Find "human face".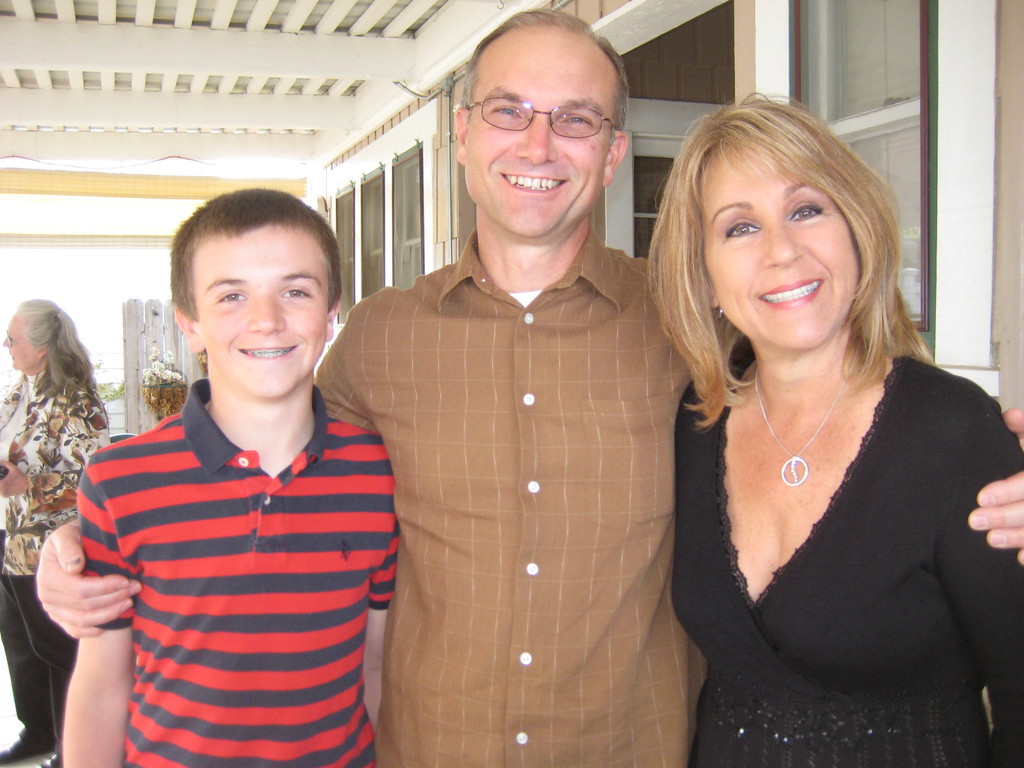
crop(465, 40, 612, 236).
